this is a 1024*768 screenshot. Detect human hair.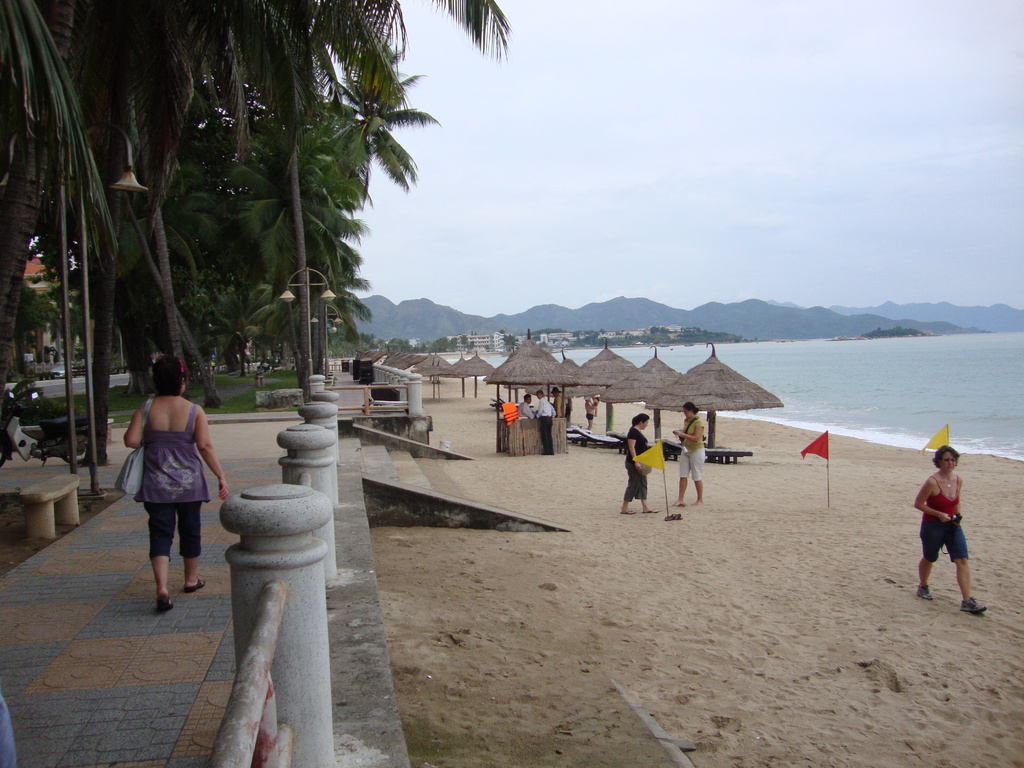
{"x1": 930, "y1": 444, "x2": 961, "y2": 468}.
